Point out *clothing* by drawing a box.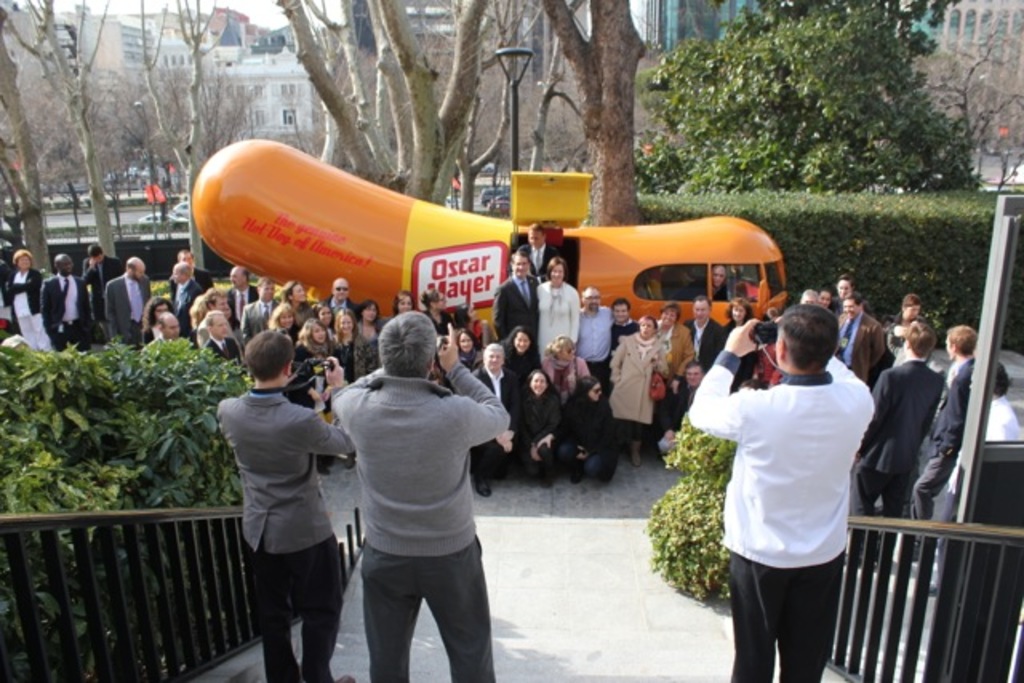
region(246, 299, 275, 331).
